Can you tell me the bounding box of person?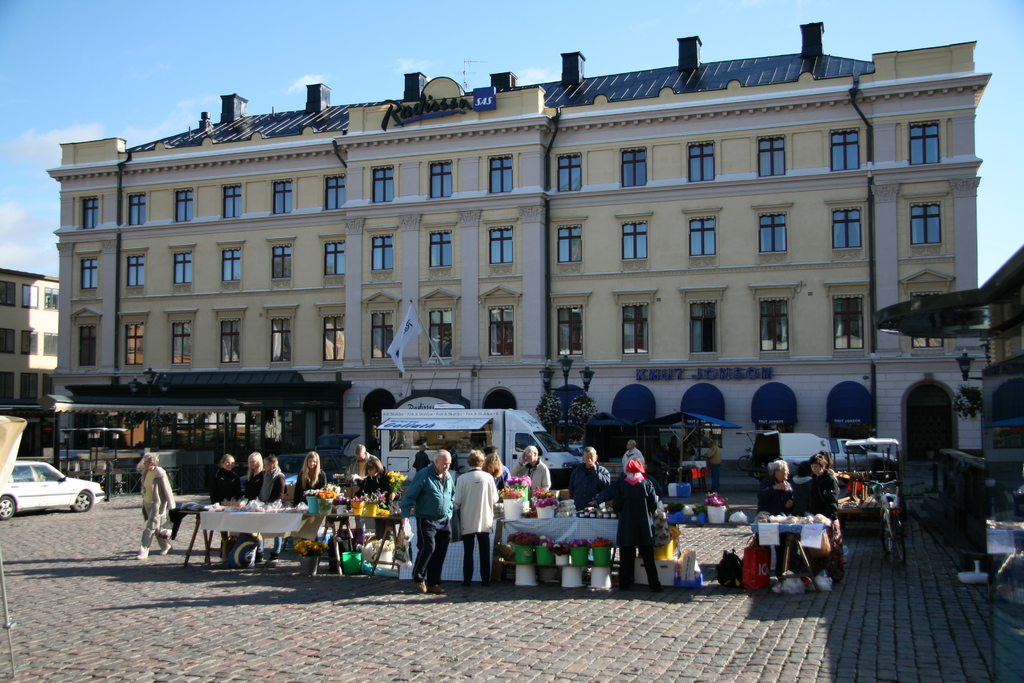
bbox(290, 447, 328, 541).
